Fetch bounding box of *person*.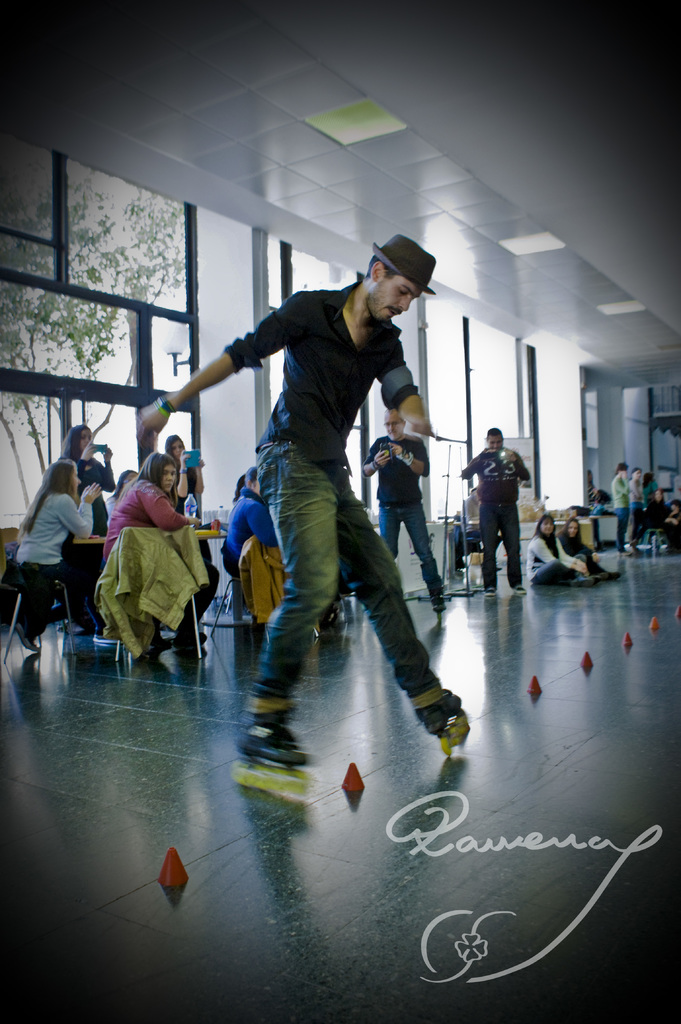
Bbox: bbox=(210, 458, 271, 601).
